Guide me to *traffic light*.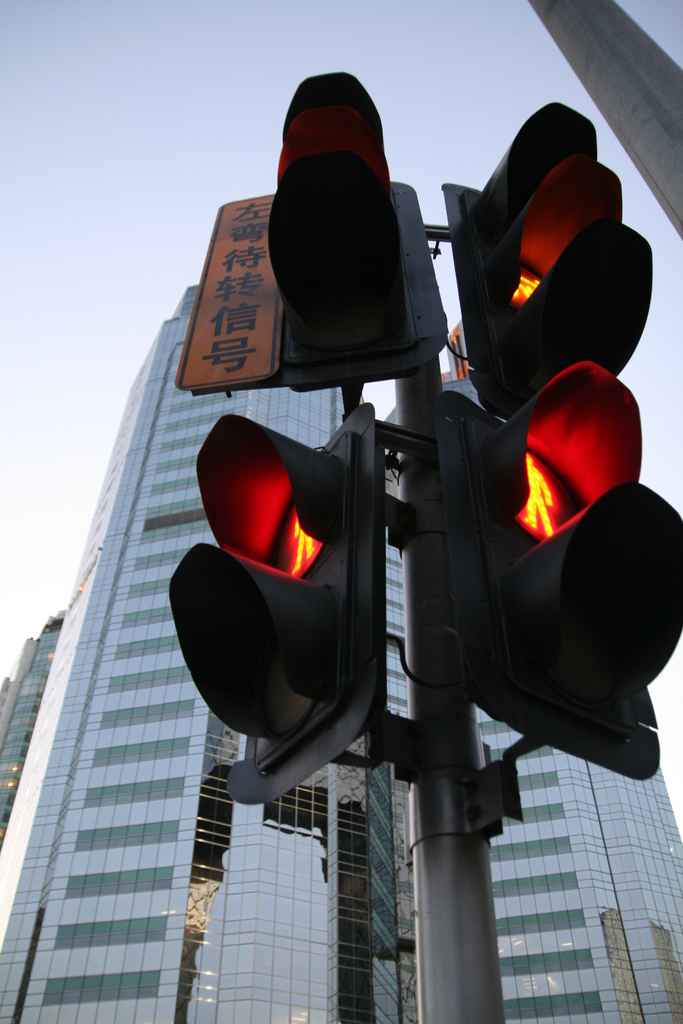
Guidance: x1=265 y1=71 x2=450 y2=397.
